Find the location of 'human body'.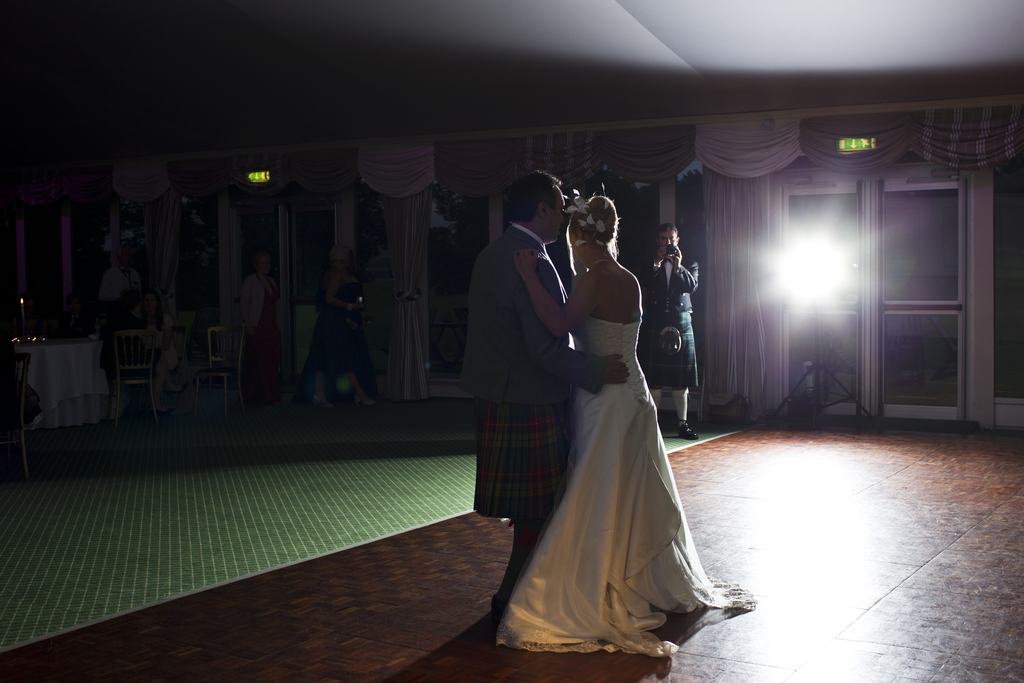
Location: <bbox>637, 224, 700, 440</bbox>.
